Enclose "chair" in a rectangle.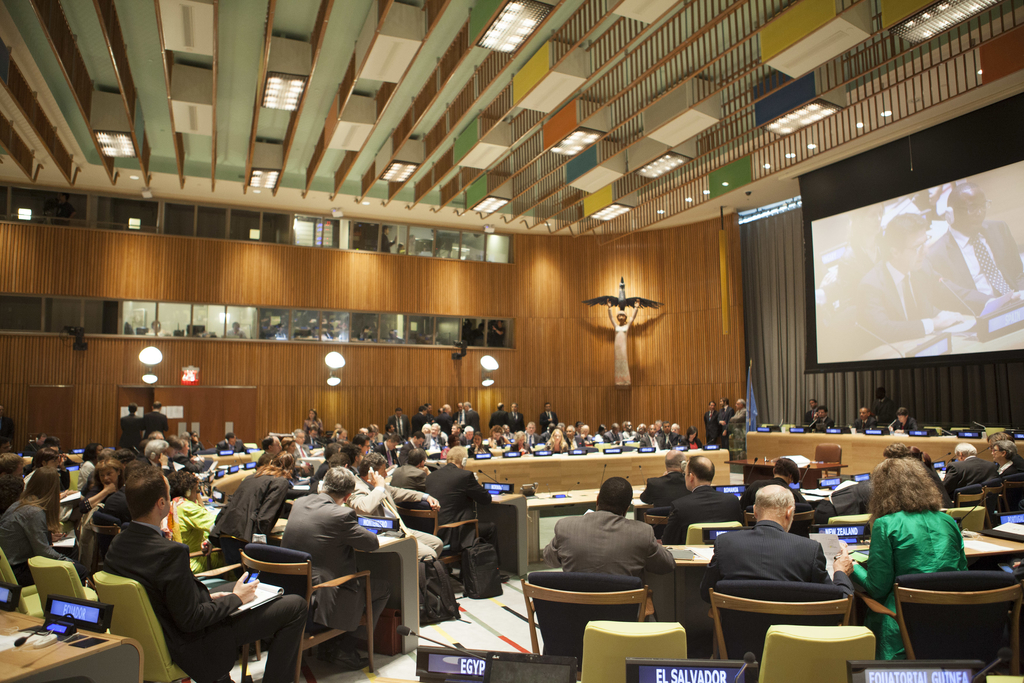
l=27, t=557, r=111, b=634.
